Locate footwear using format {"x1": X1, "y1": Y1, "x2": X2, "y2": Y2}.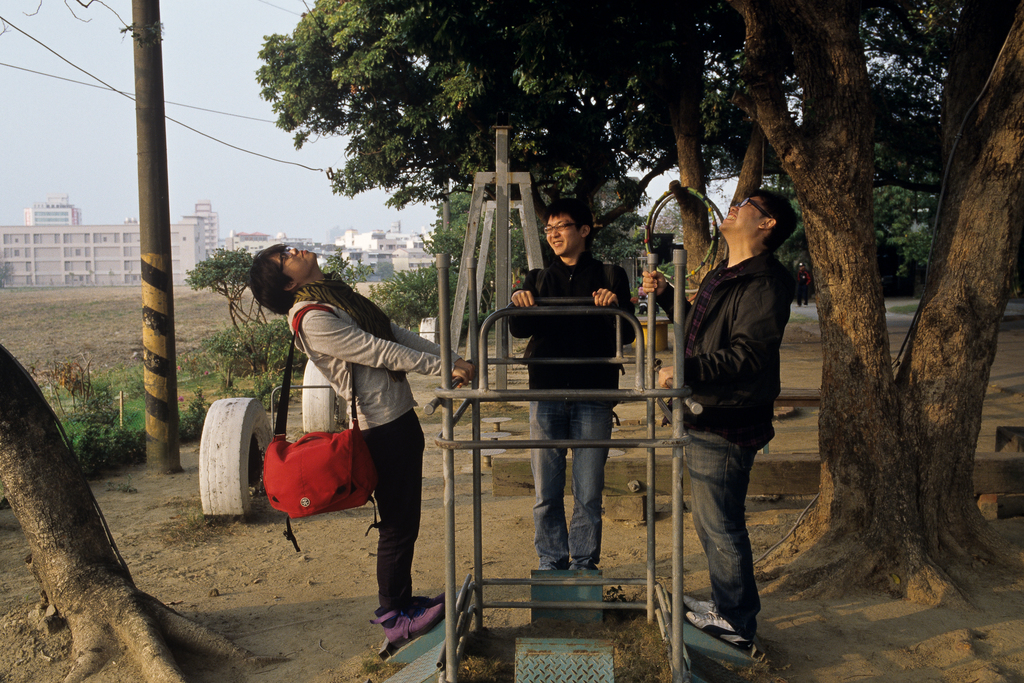
{"x1": 687, "y1": 611, "x2": 758, "y2": 652}.
